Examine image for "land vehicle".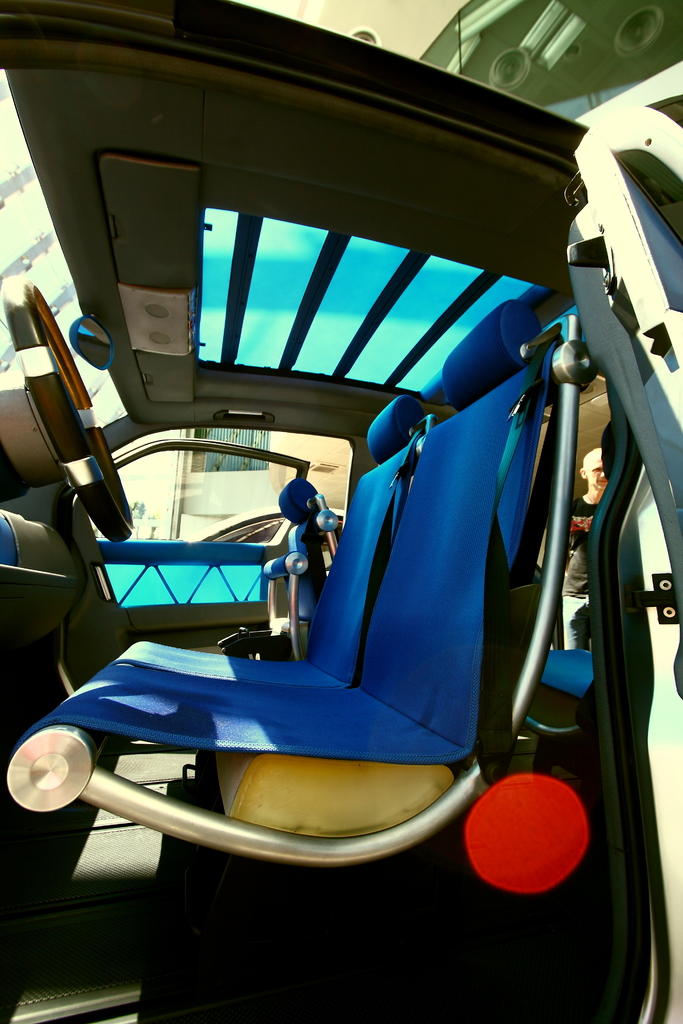
Examination result: <region>198, 505, 352, 579</region>.
